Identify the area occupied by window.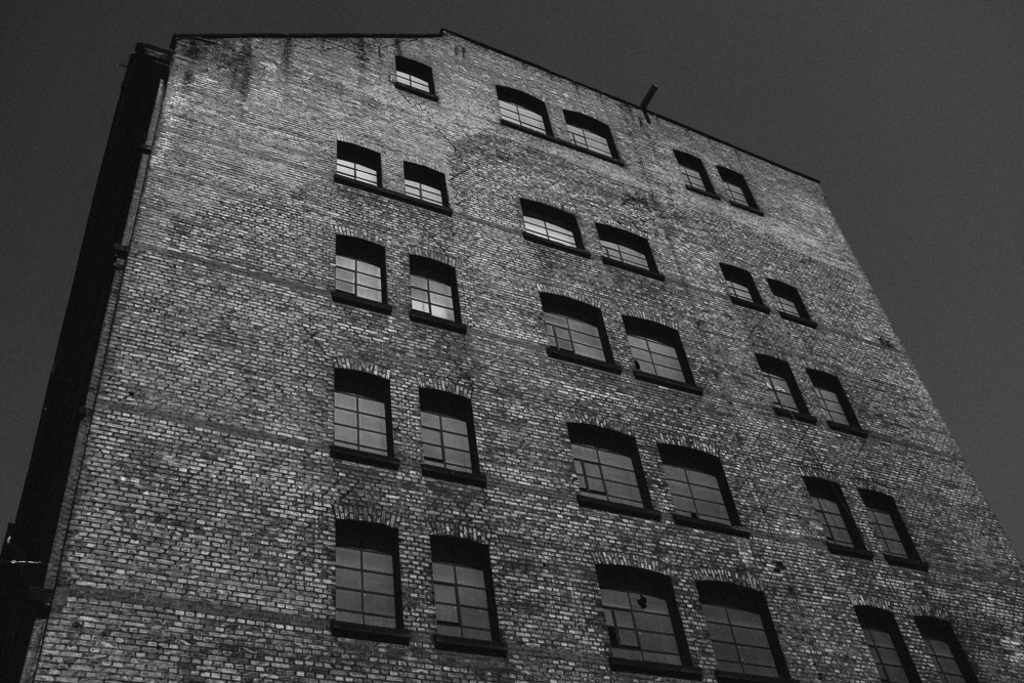
Area: (566,111,627,165).
